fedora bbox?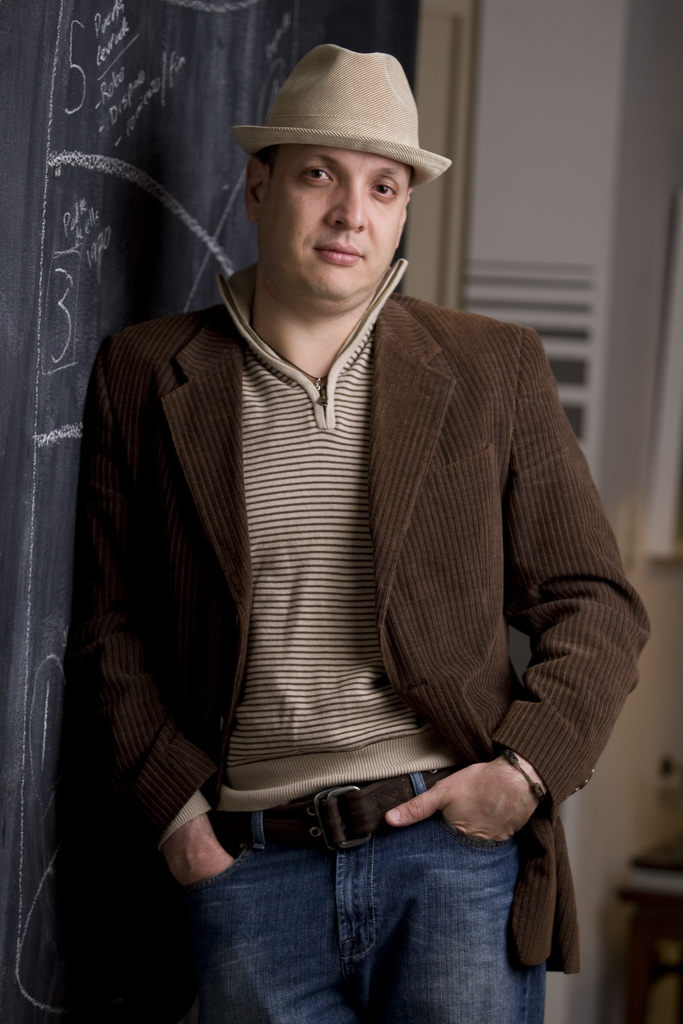
BBox(238, 41, 449, 186)
